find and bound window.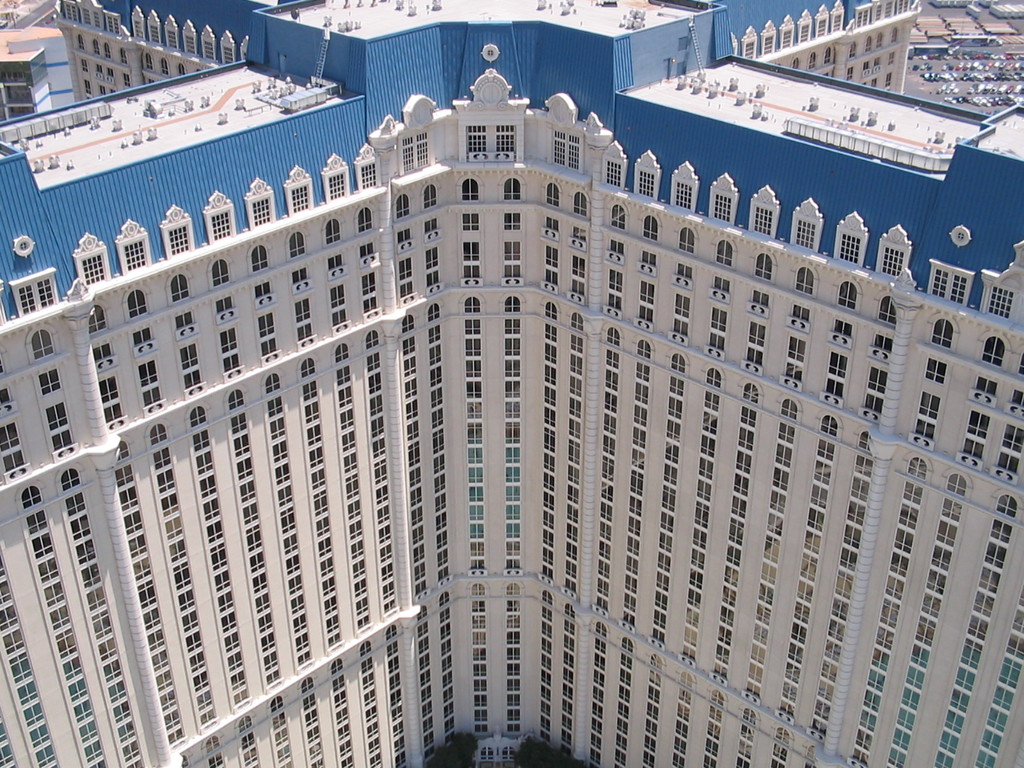
Bound: x1=665 y1=396 x2=680 y2=419.
